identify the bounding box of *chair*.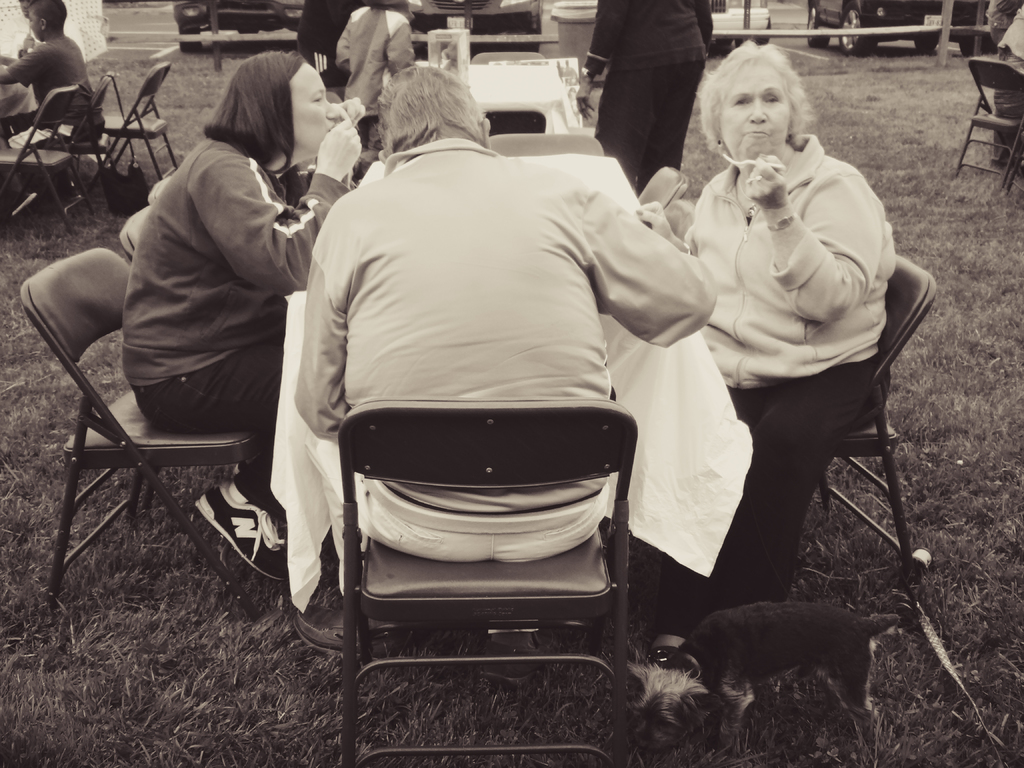
[x1=0, y1=83, x2=89, y2=230].
